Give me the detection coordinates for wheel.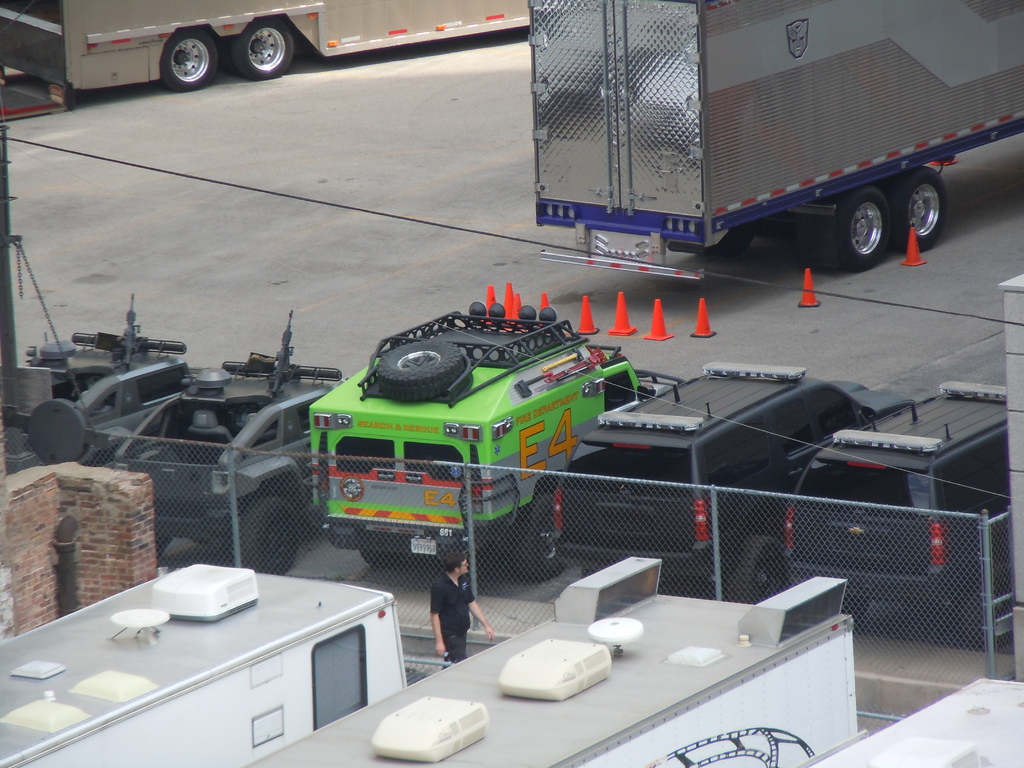
[x1=159, y1=25, x2=216, y2=92].
